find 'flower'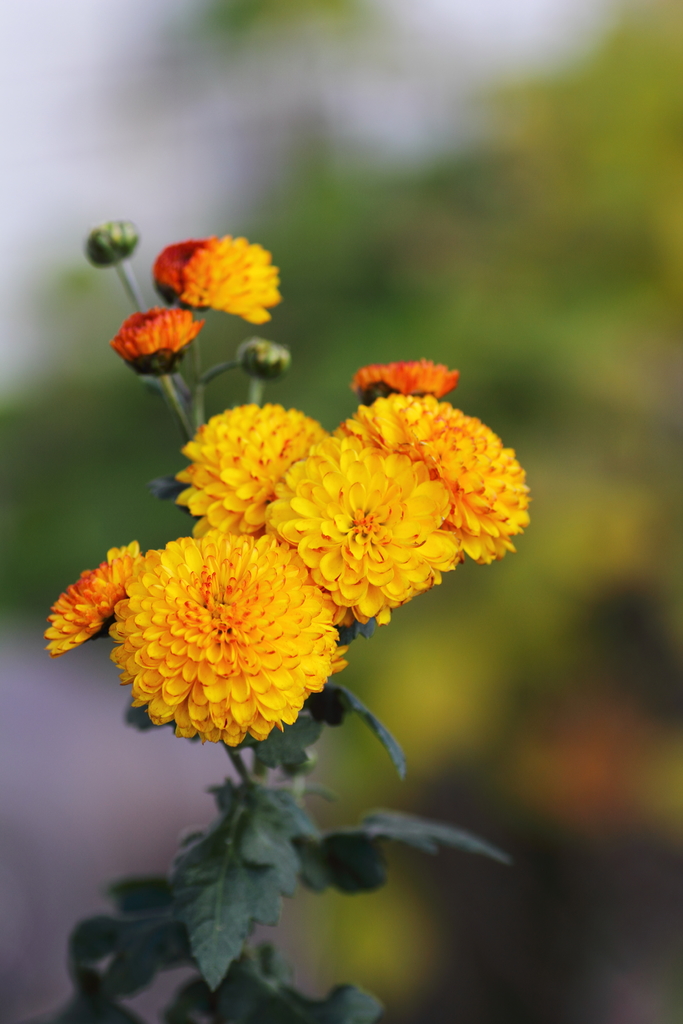
region(177, 406, 313, 541)
